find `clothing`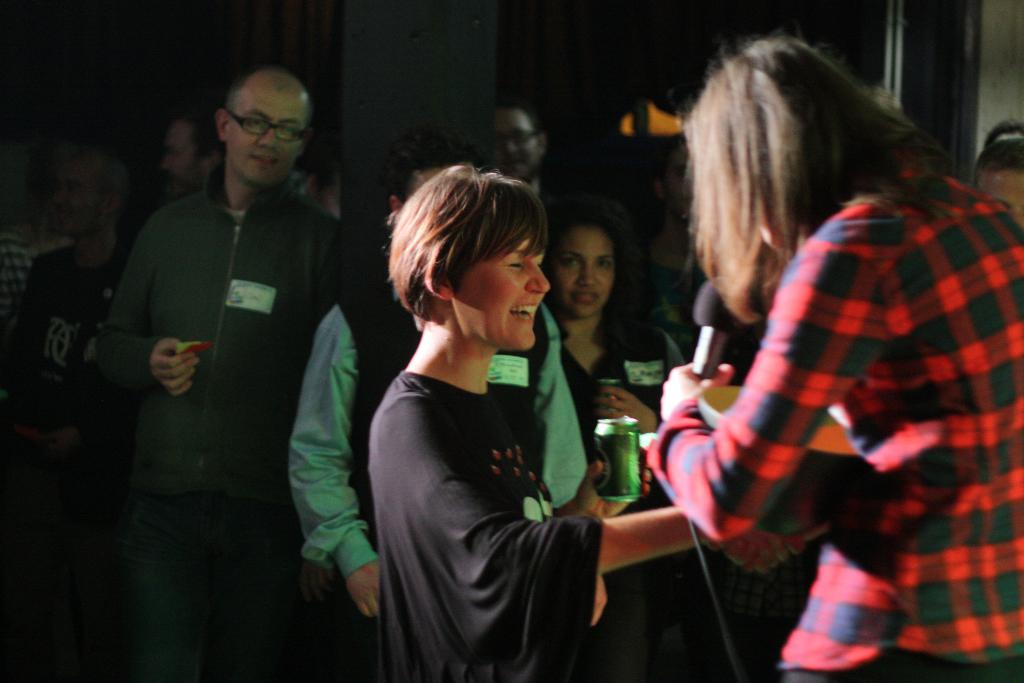
<box>568,306,694,451</box>
